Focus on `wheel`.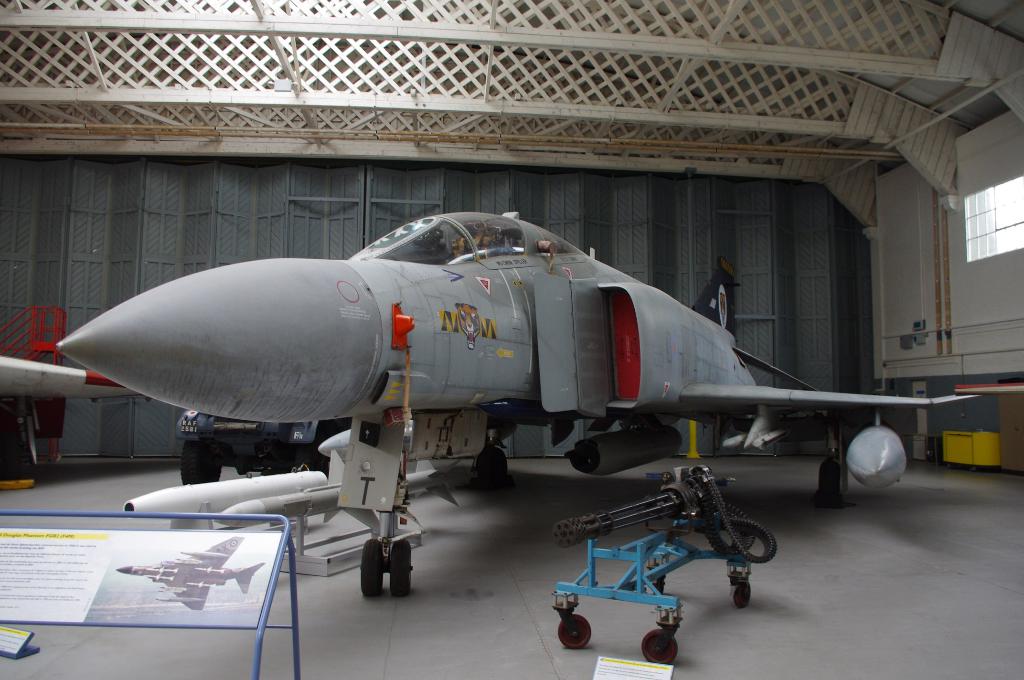
Focused at <bbox>558, 614, 593, 649</bbox>.
